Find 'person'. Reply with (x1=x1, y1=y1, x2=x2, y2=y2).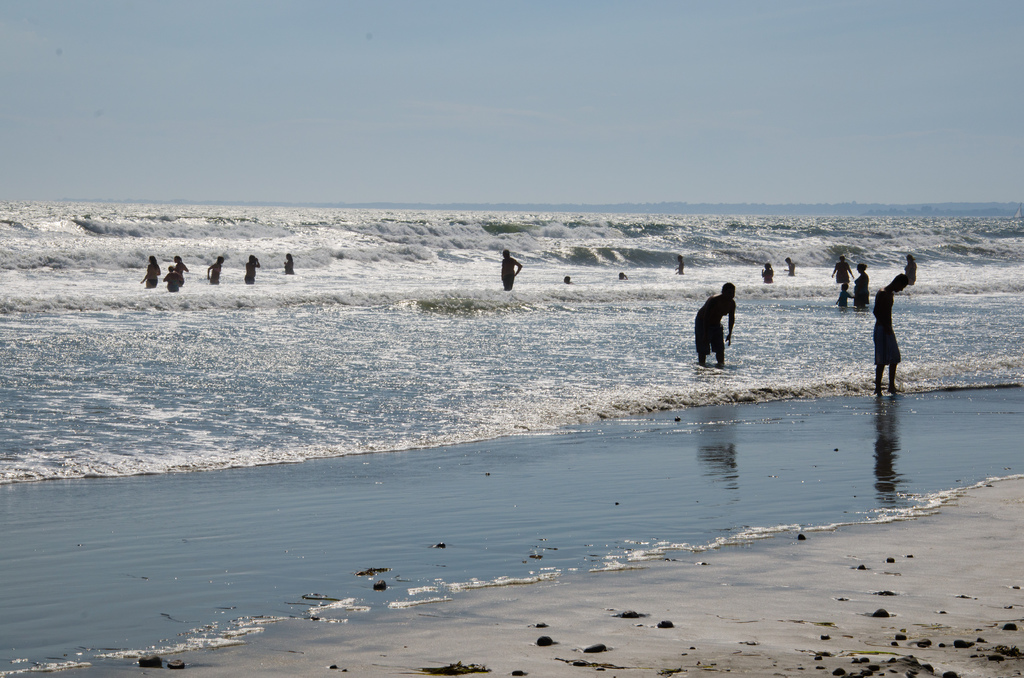
(x1=205, y1=256, x2=220, y2=288).
